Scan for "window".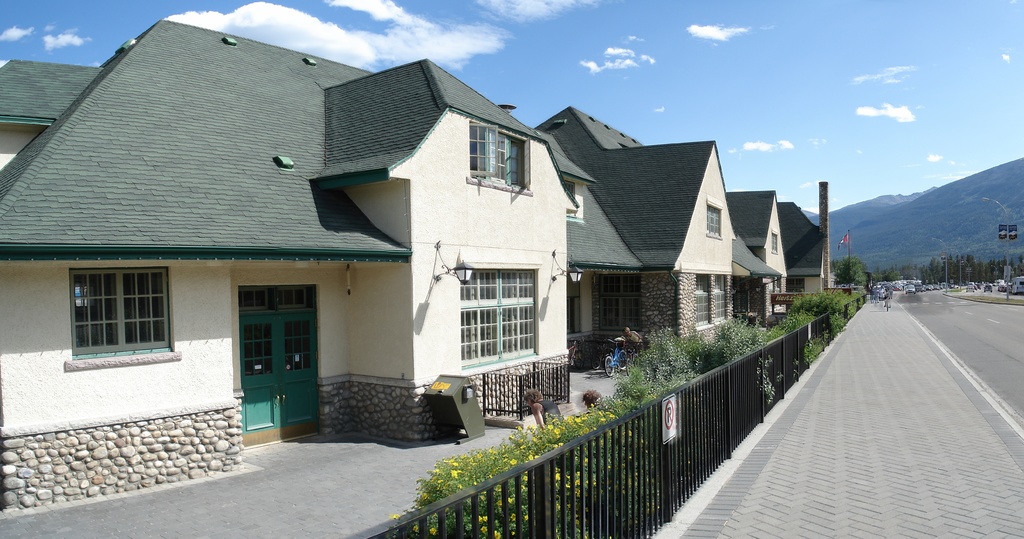
Scan result: <bbox>459, 272, 540, 355</bbox>.
